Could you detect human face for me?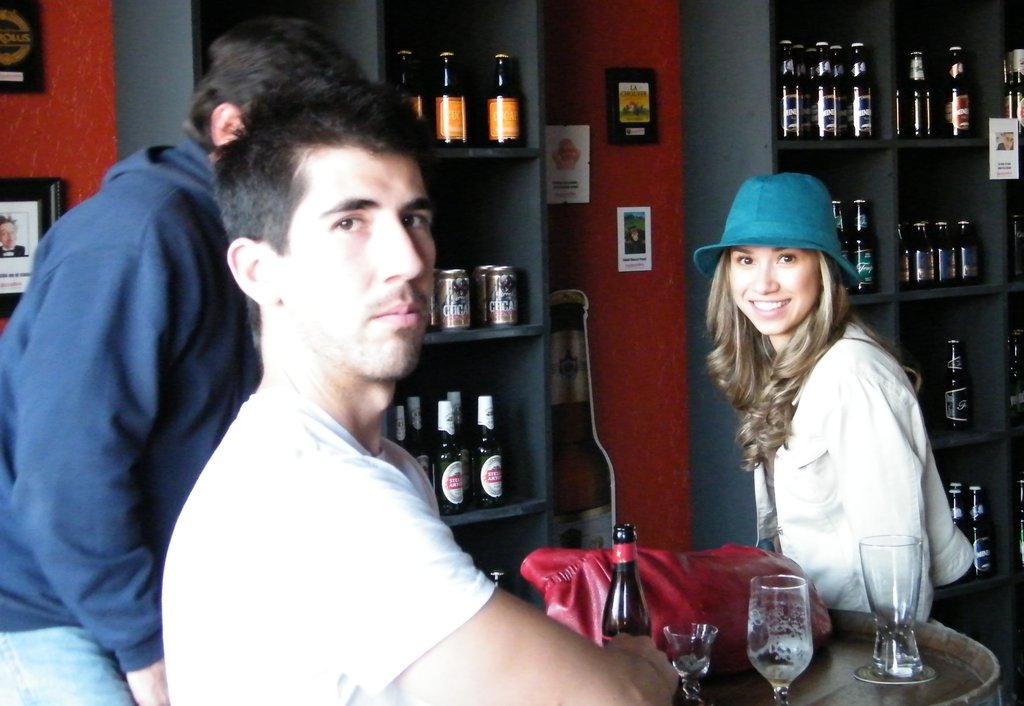
Detection result: (727,244,816,336).
